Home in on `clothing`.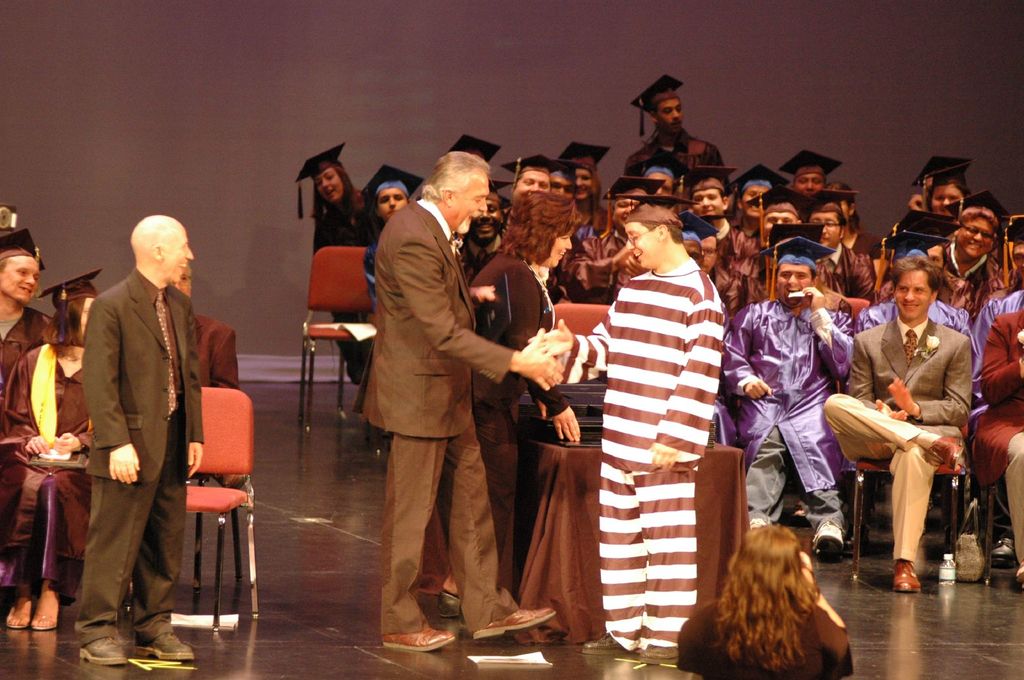
Homed in at {"x1": 621, "y1": 139, "x2": 720, "y2": 200}.
